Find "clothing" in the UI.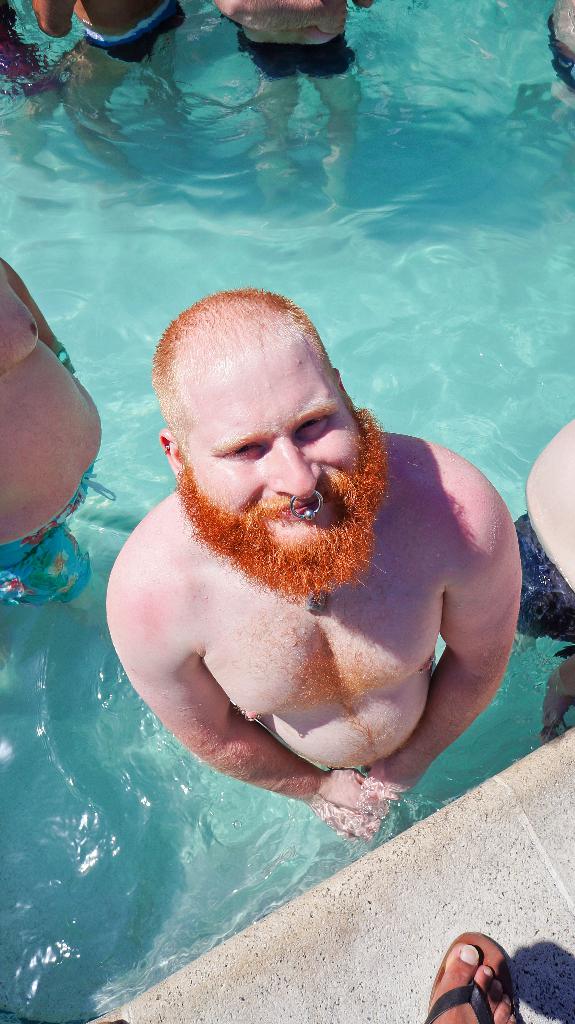
UI element at BBox(511, 515, 574, 646).
